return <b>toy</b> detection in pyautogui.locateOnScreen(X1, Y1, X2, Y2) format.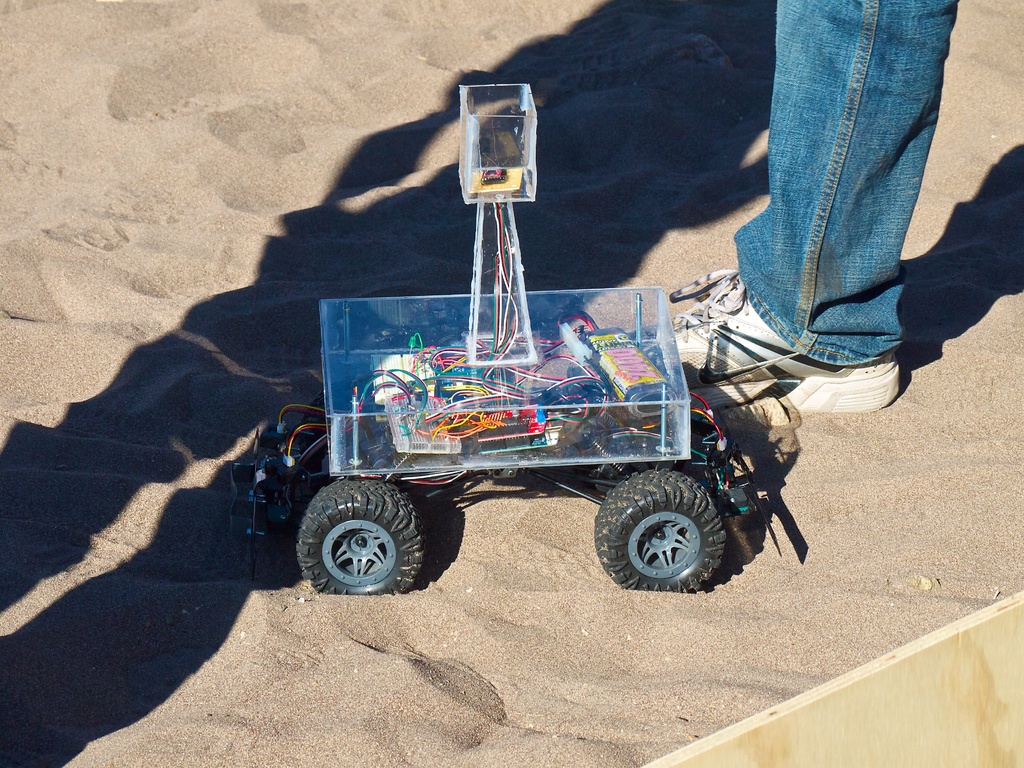
pyautogui.locateOnScreen(280, 74, 694, 487).
